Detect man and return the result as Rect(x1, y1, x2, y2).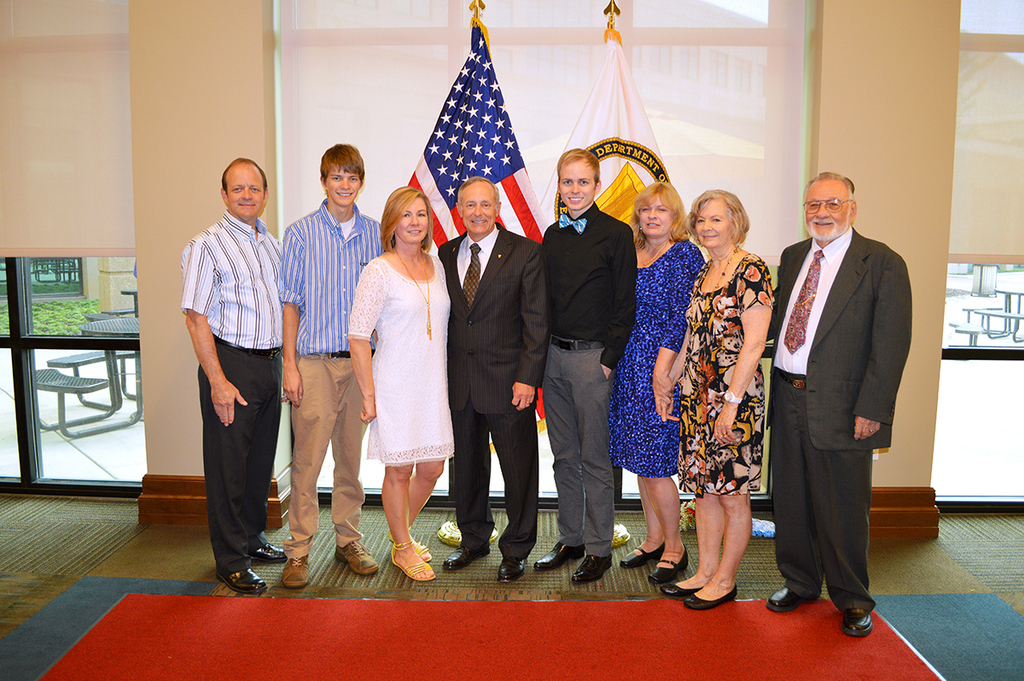
Rect(437, 175, 549, 581).
